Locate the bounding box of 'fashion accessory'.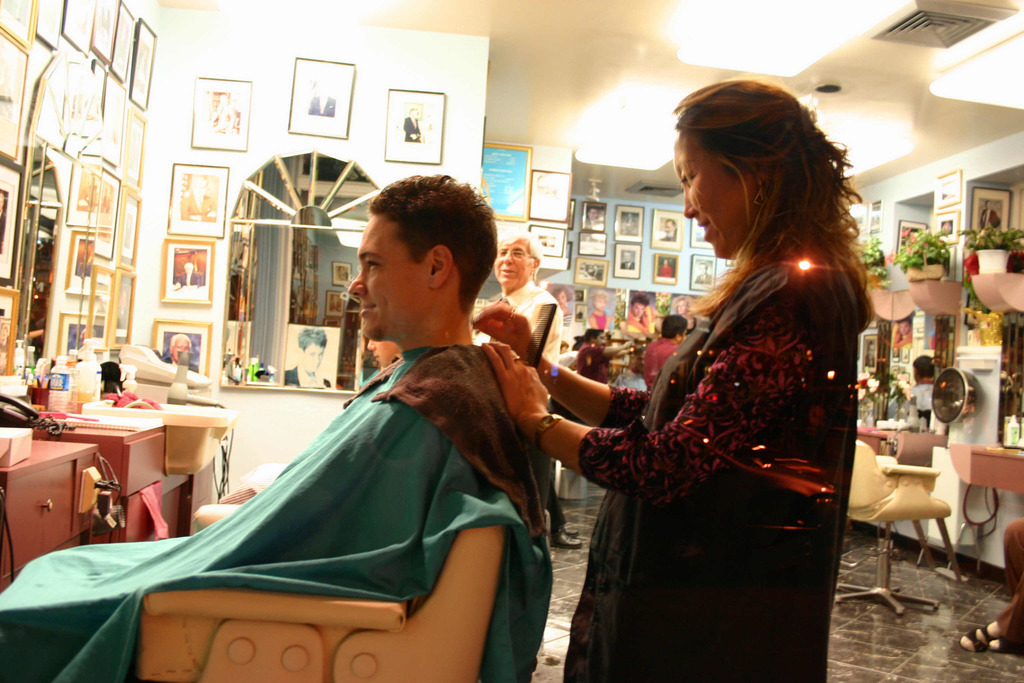
Bounding box: region(988, 641, 1023, 654).
